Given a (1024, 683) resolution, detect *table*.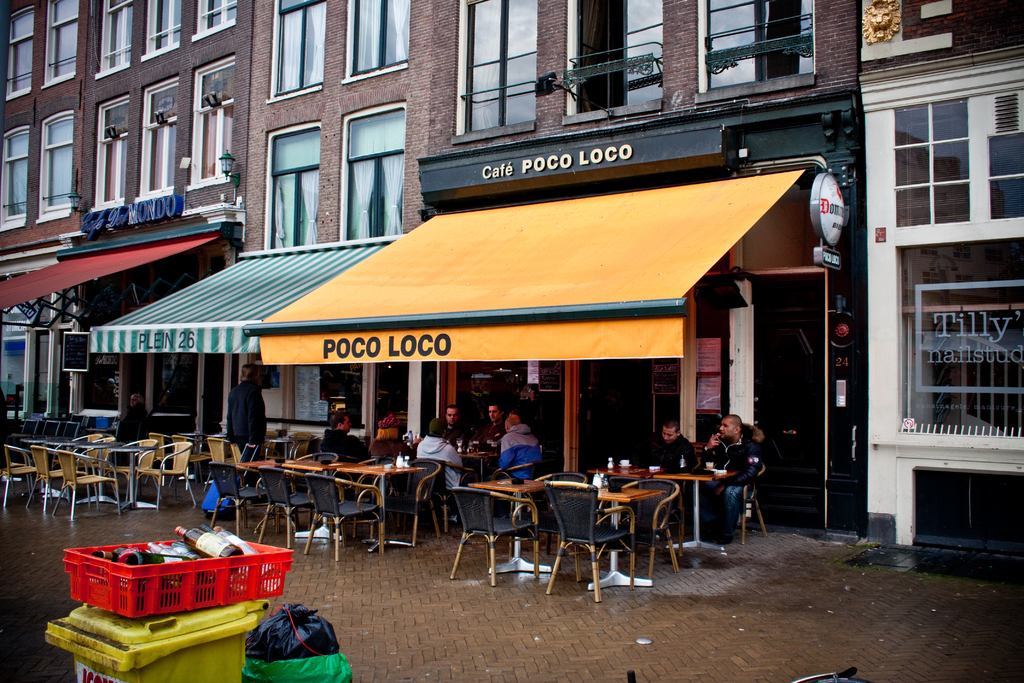
locate(182, 431, 204, 453).
